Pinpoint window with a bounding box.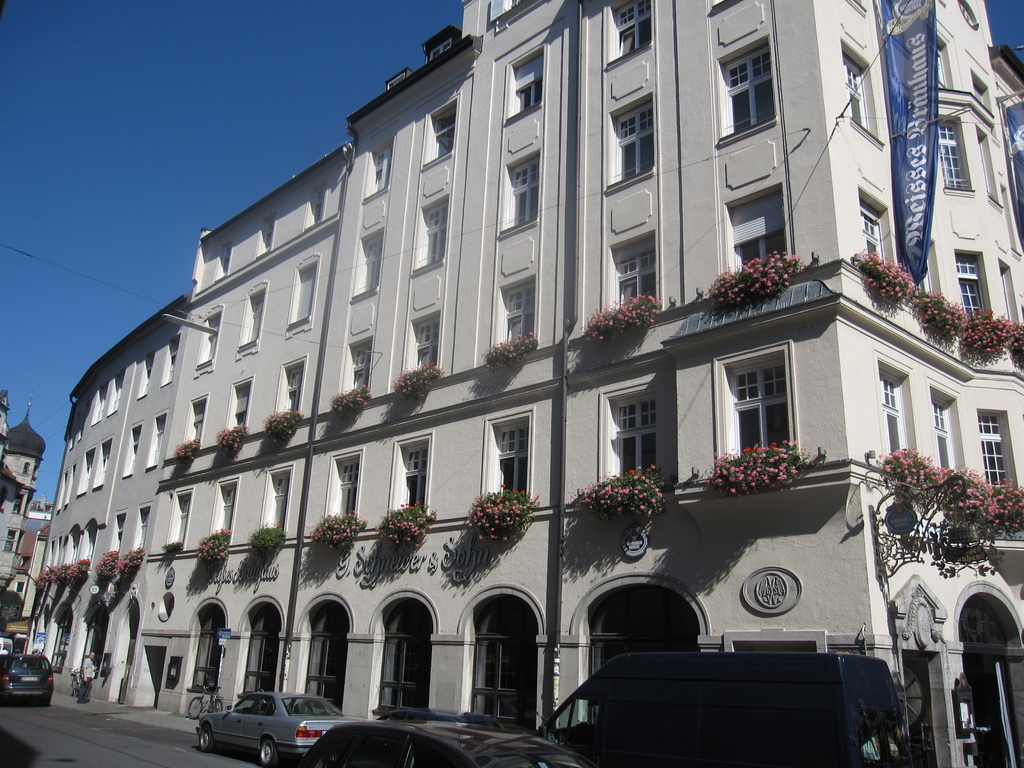
box=[162, 335, 178, 388].
